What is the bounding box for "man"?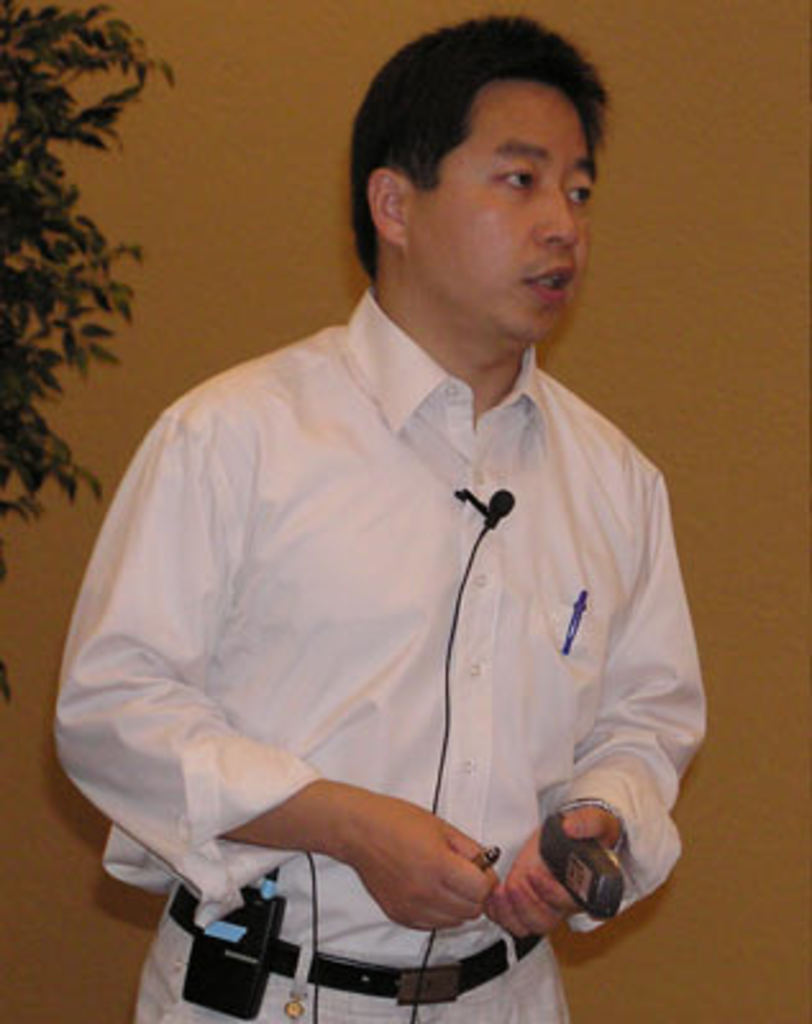
72 0 710 1023.
